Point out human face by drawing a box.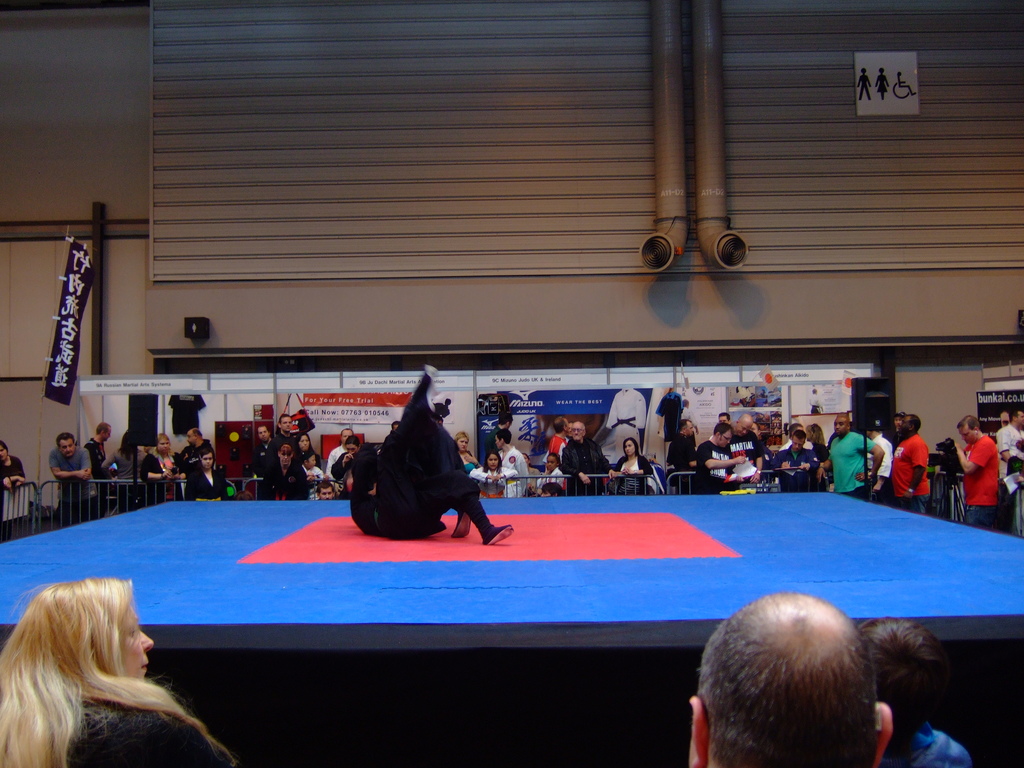
{"left": 790, "top": 436, "right": 803, "bottom": 452}.
